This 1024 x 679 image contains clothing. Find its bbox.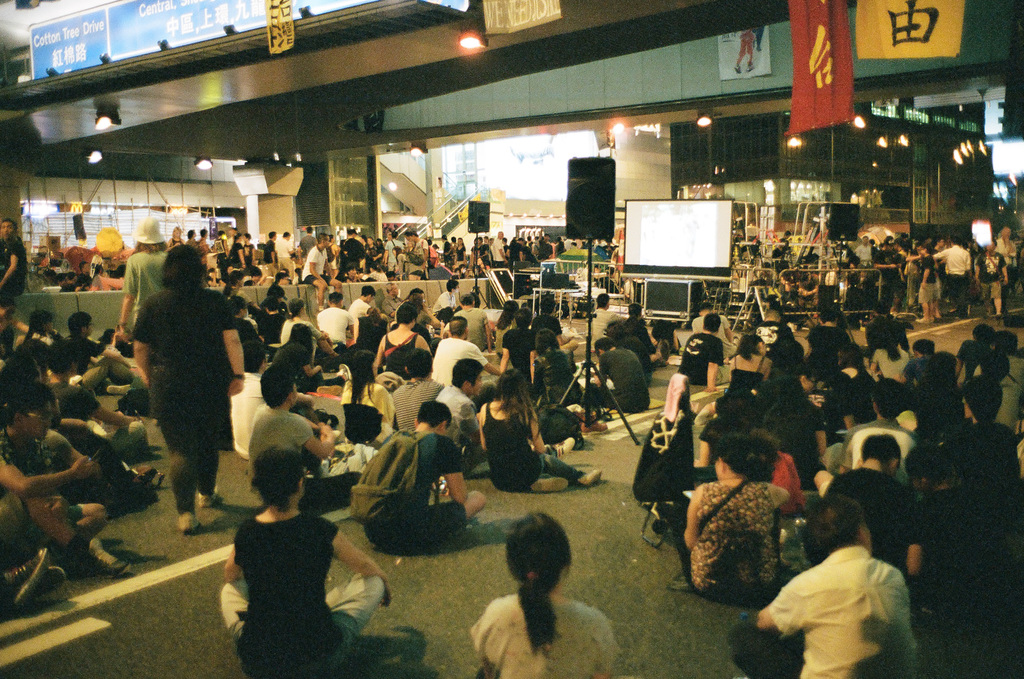
(378, 329, 416, 374).
